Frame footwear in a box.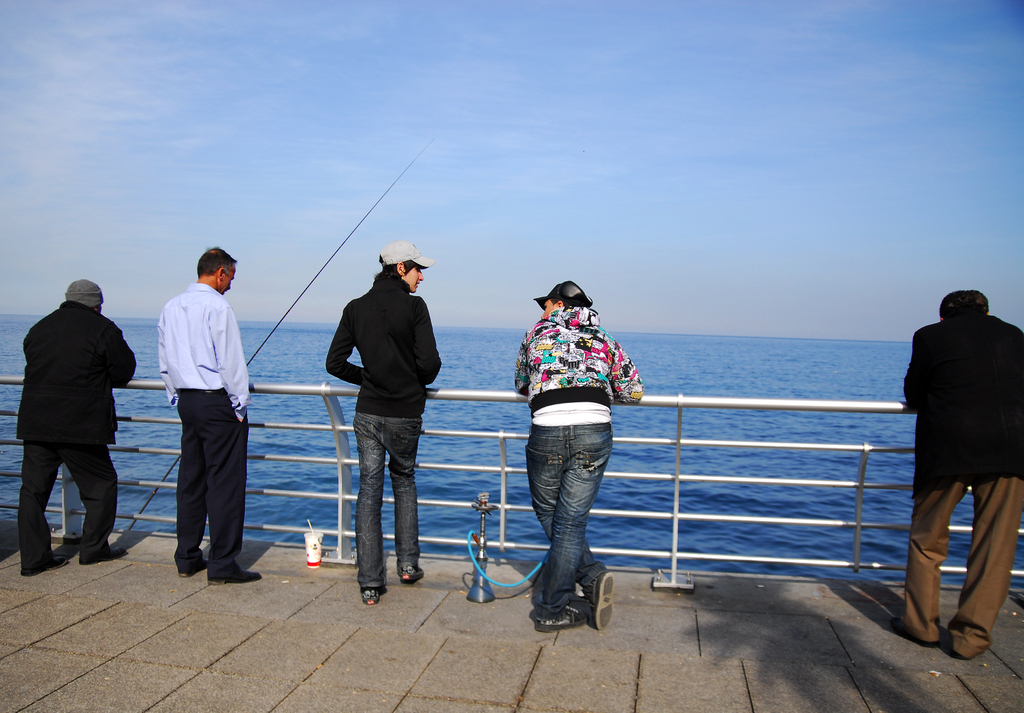
<box>394,564,428,582</box>.
